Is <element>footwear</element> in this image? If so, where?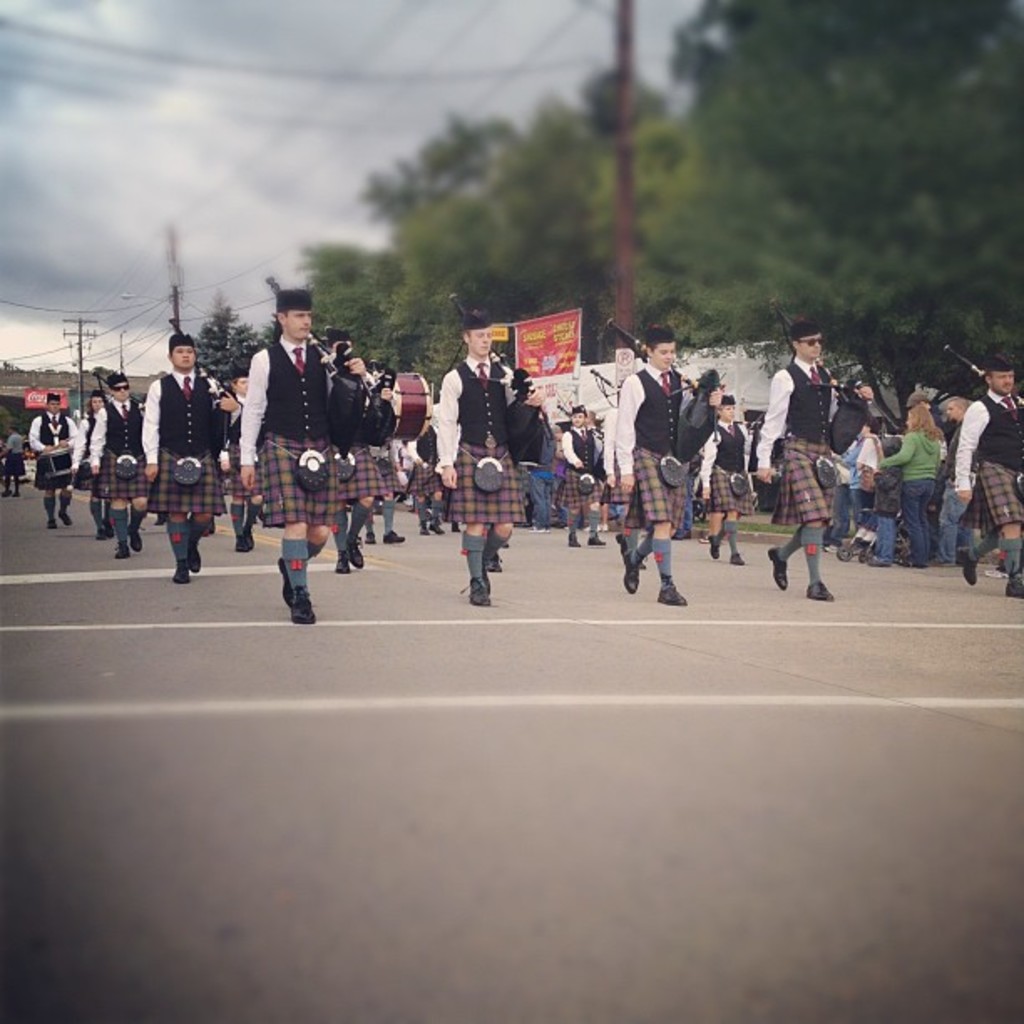
Yes, at crop(169, 552, 191, 586).
